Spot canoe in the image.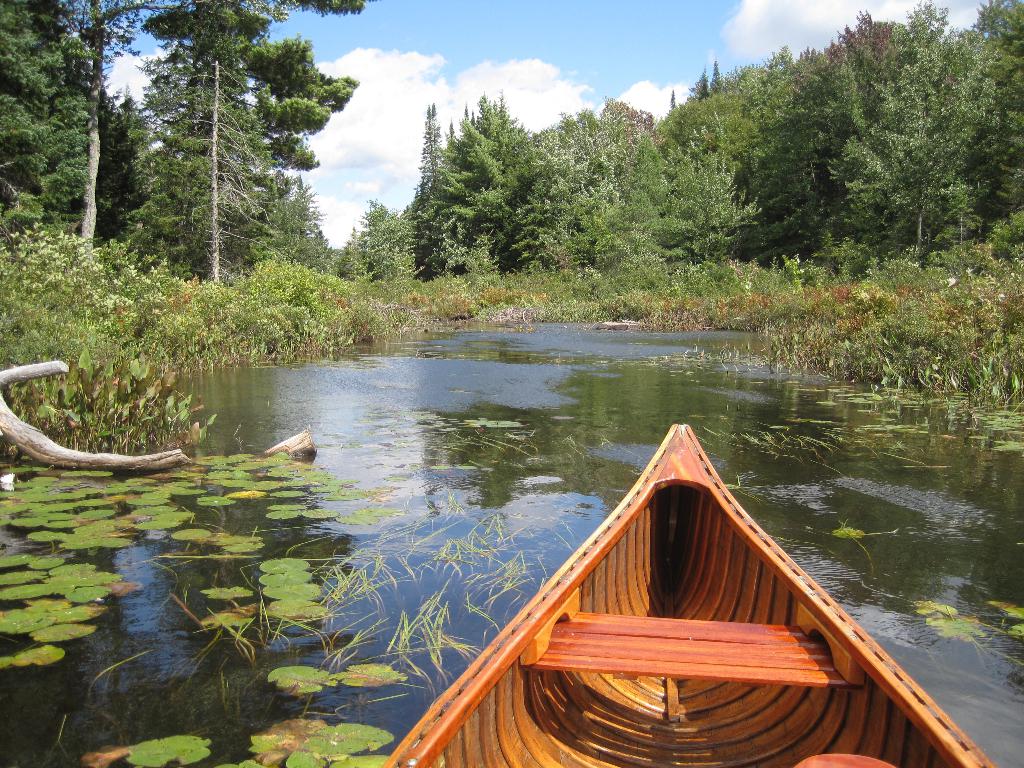
canoe found at [382,423,996,767].
